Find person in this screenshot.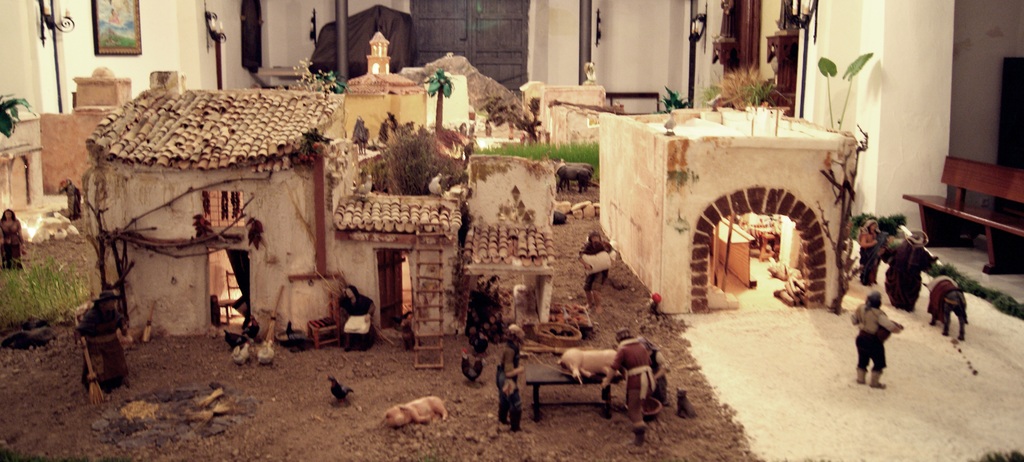
The bounding box for person is [left=397, top=313, right=415, bottom=349].
